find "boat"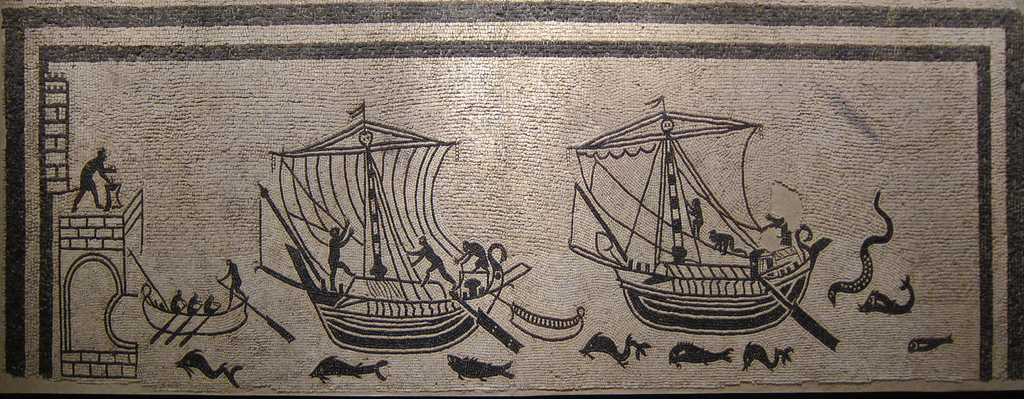
left=140, top=280, right=248, bottom=332
